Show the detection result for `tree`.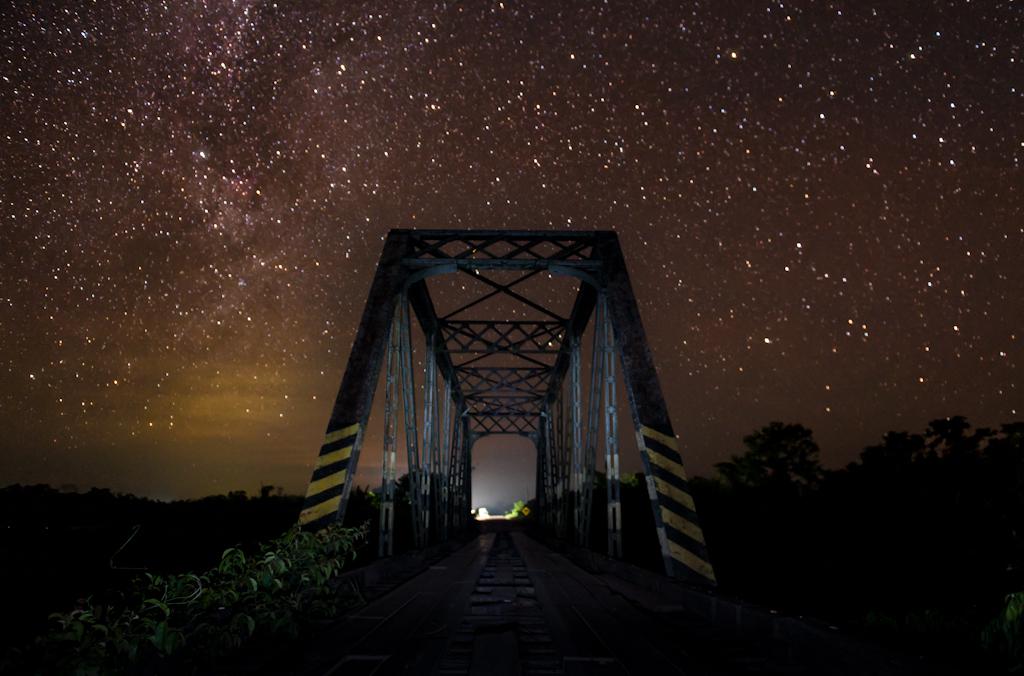
<box>733,409,836,522</box>.
